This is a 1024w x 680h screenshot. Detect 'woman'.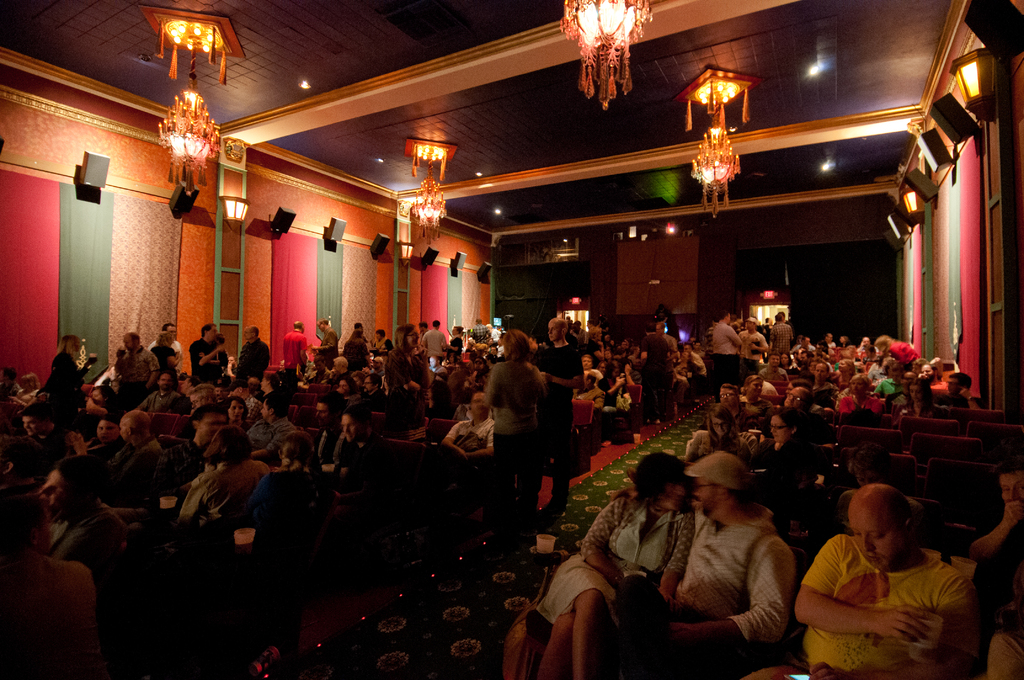
{"left": 772, "top": 385, "right": 831, "bottom": 444}.
